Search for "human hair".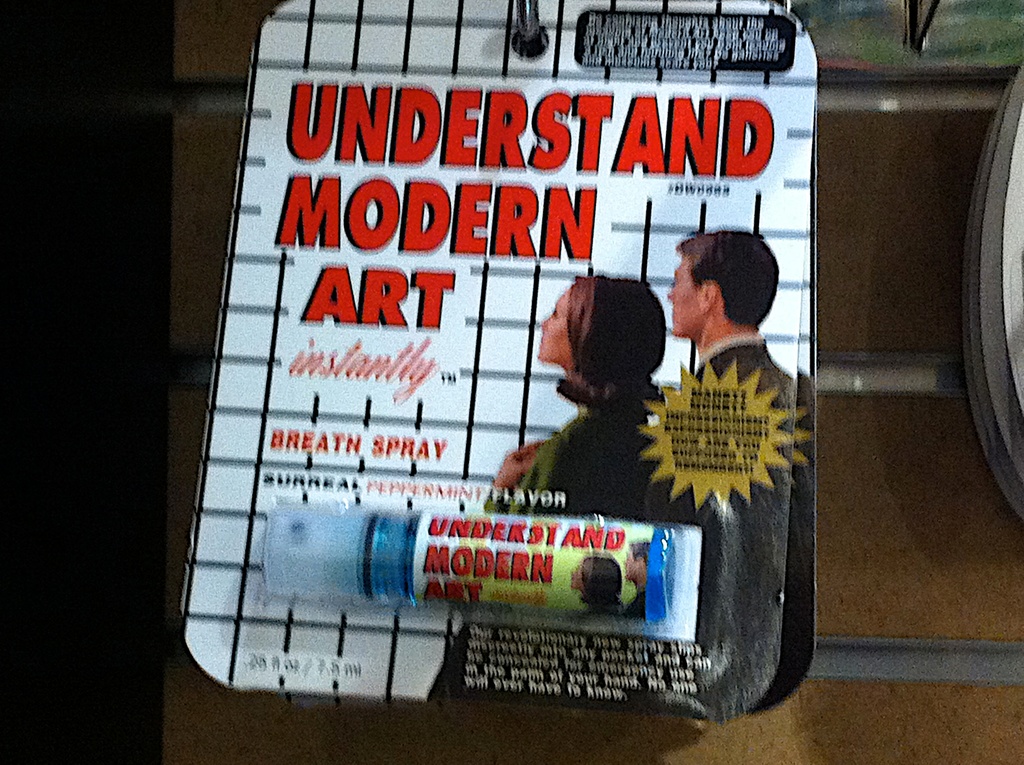
Found at {"left": 580, "top": 556, "right": 593, "bottom": 601}.
